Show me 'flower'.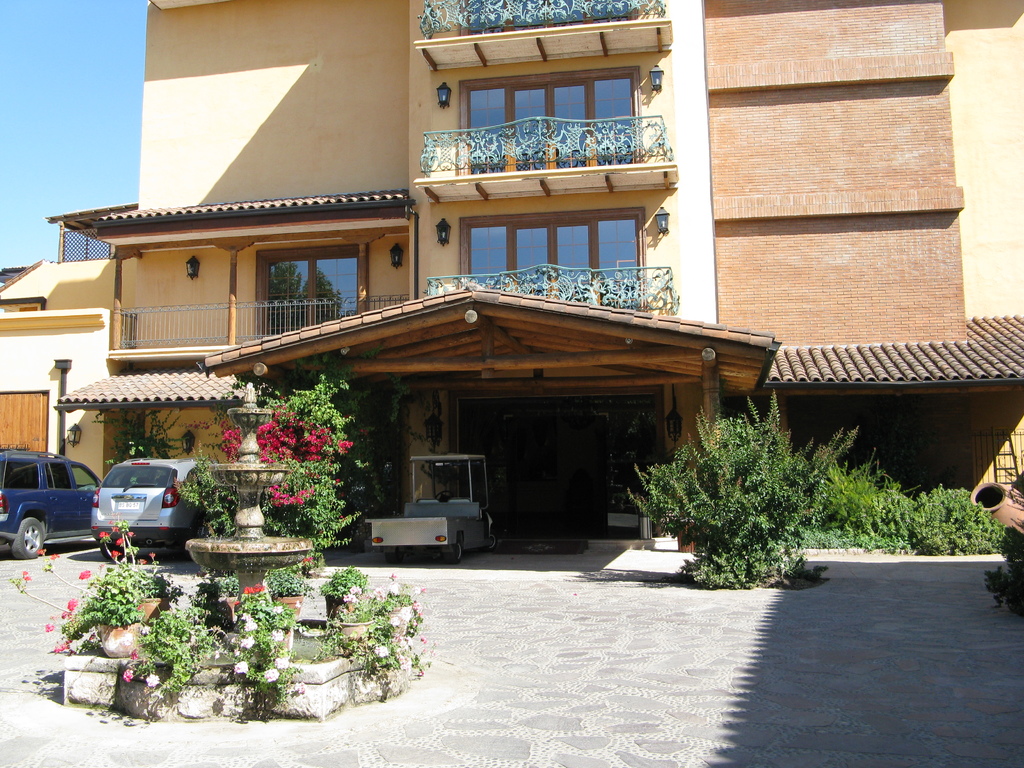
'flower' is here: 276 662 285 671.
